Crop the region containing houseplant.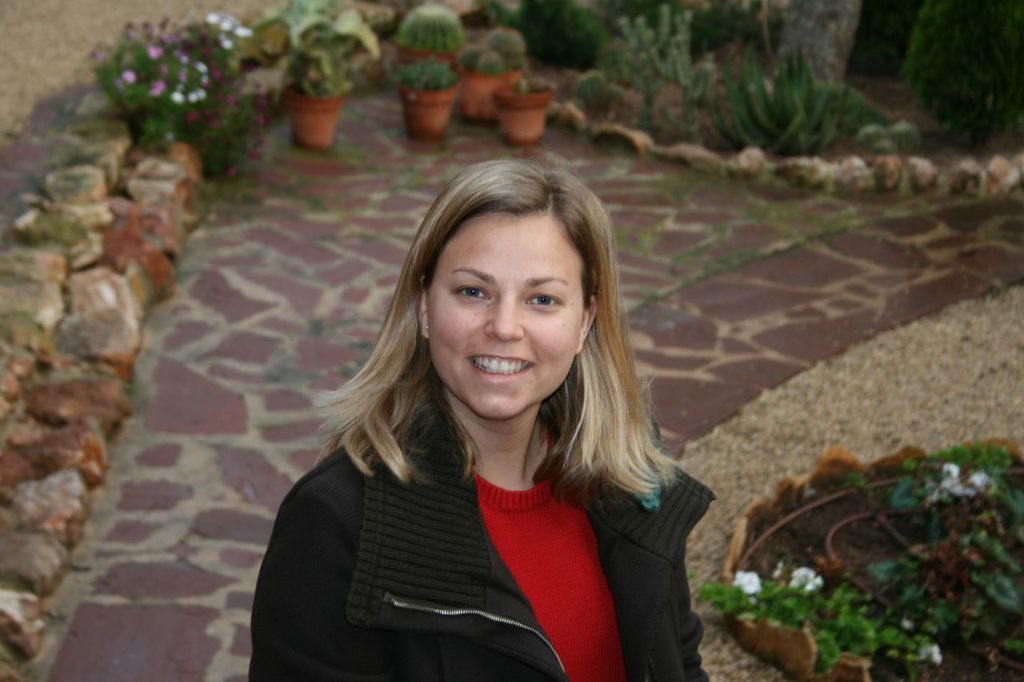
Crop region: (391,55,468,145).
